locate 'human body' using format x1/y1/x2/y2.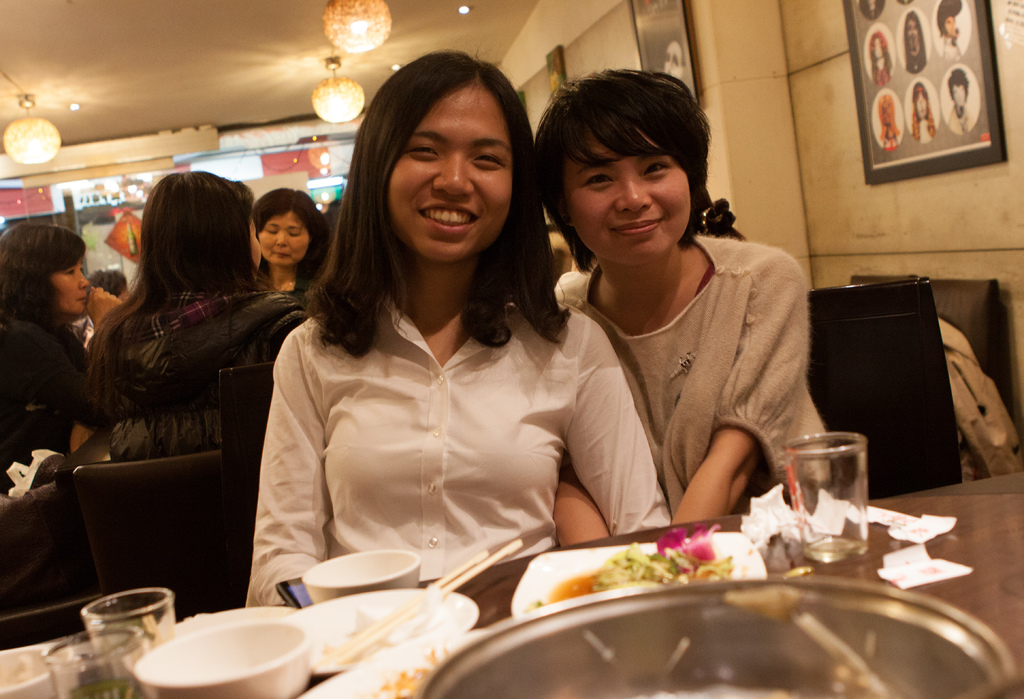
906/8/931/74.
